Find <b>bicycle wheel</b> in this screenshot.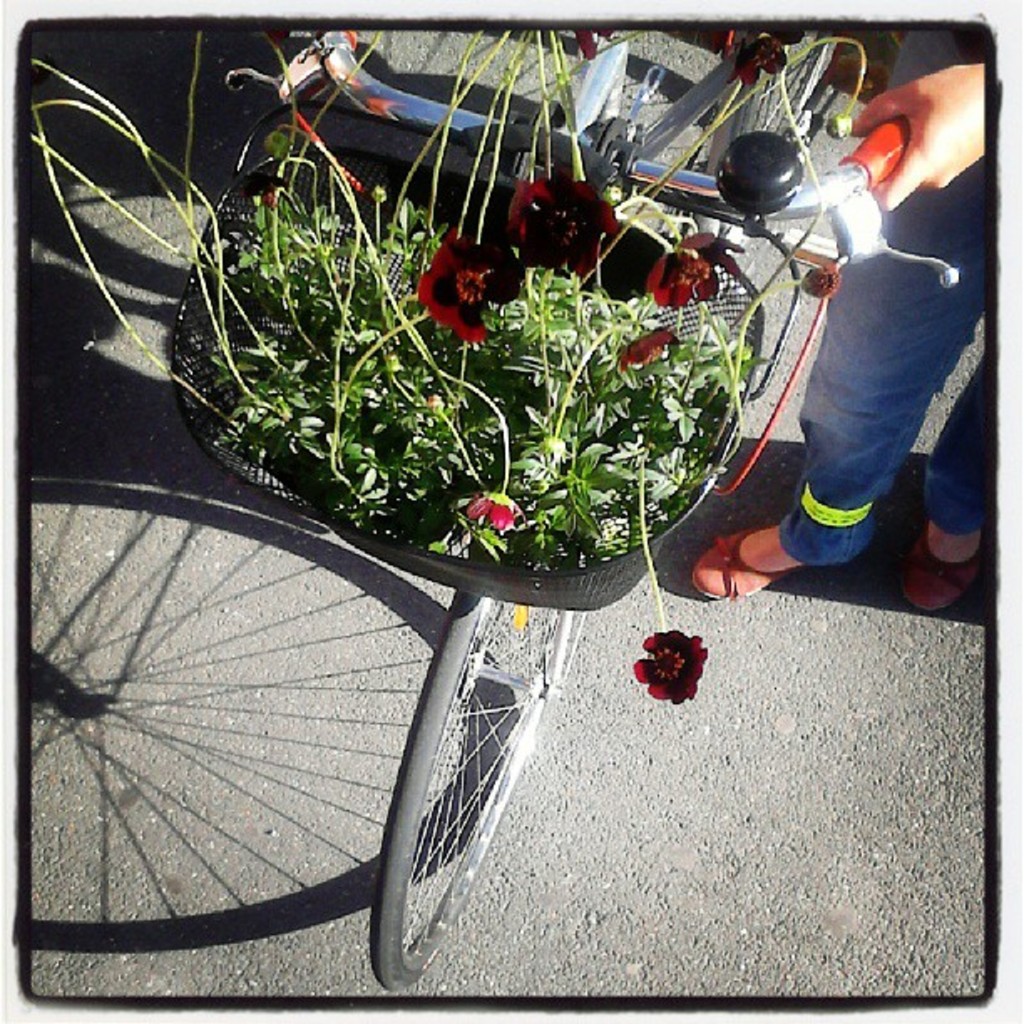
The bounding box for <b>bicycle wheel</b> is <bbox>370, 591, 584, 994</bbox>.
